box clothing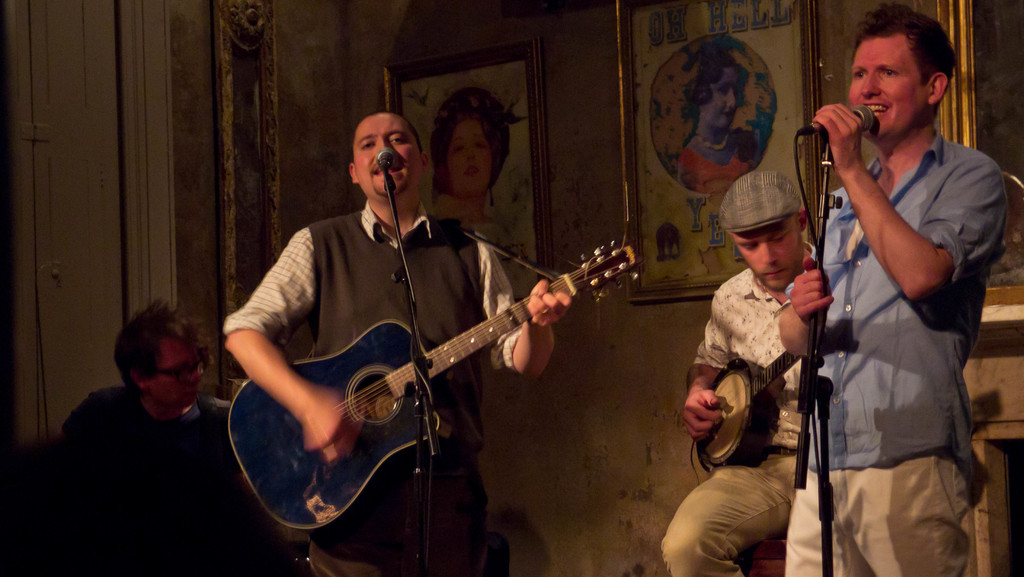
[left=223, top=197, right=533, bottom=576]
